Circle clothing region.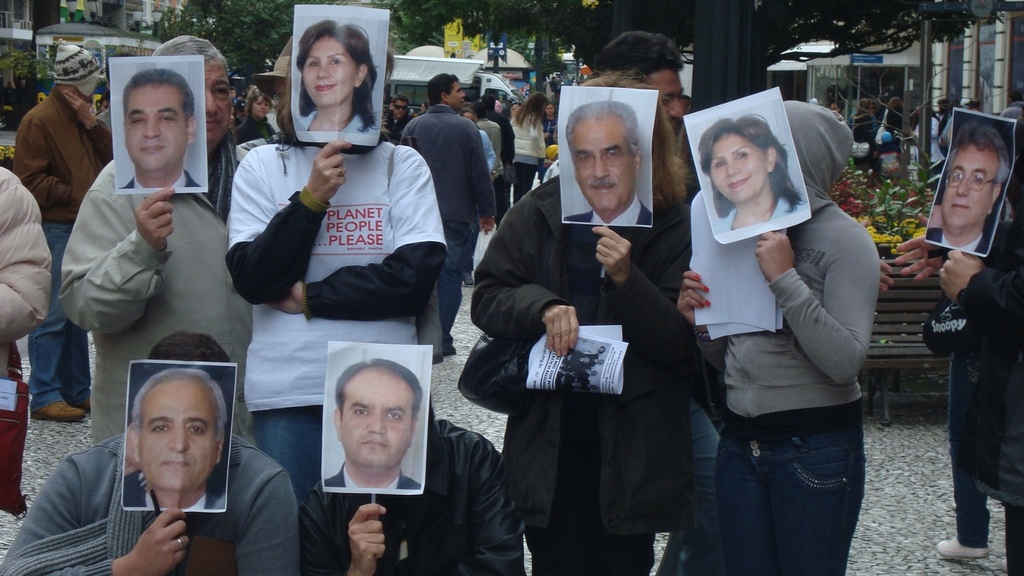
Region: 401,106,495,351.
